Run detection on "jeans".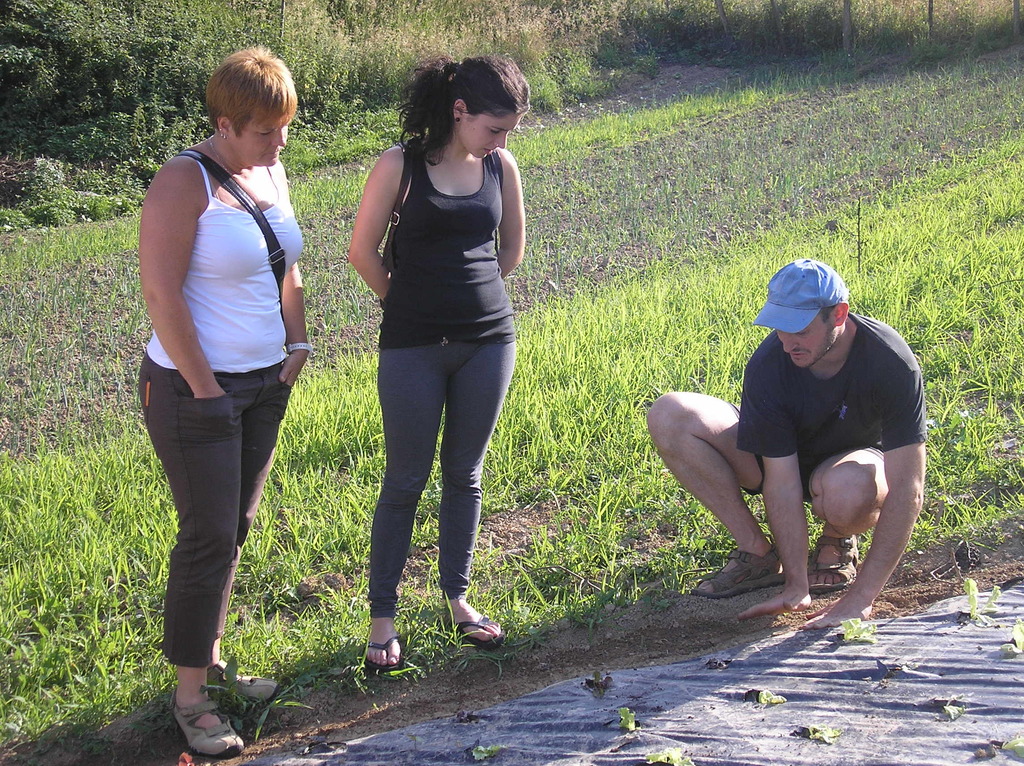
Result: <region>141, 363, 278, 705</region>.
